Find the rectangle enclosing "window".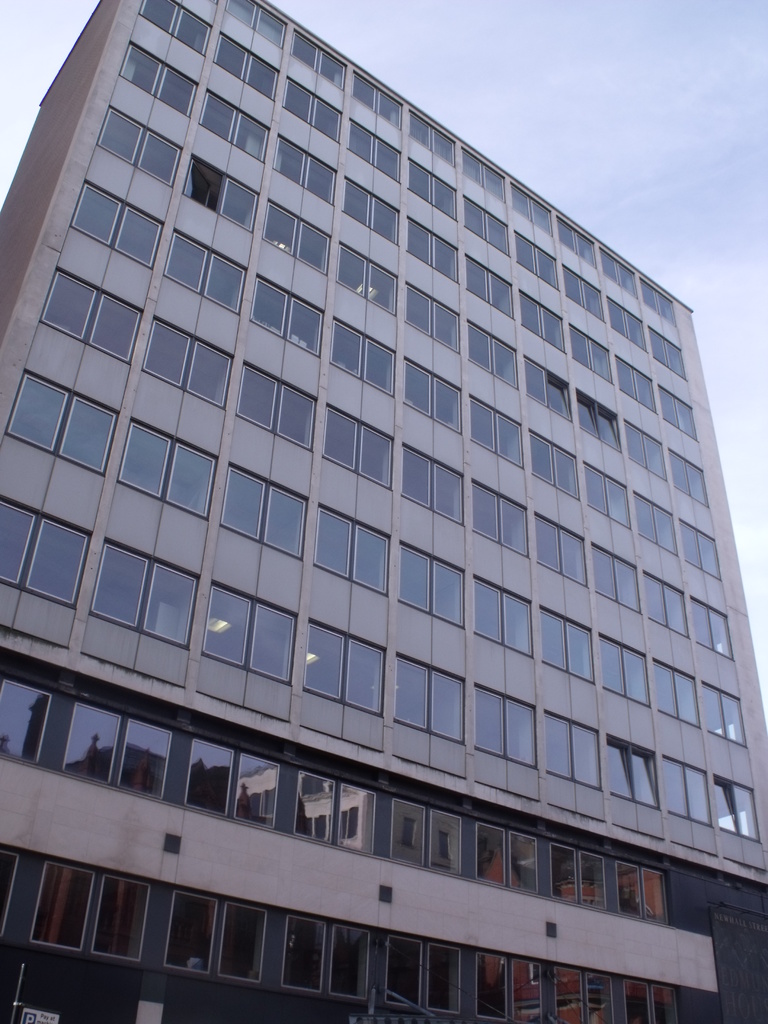
520,292,568,355.
